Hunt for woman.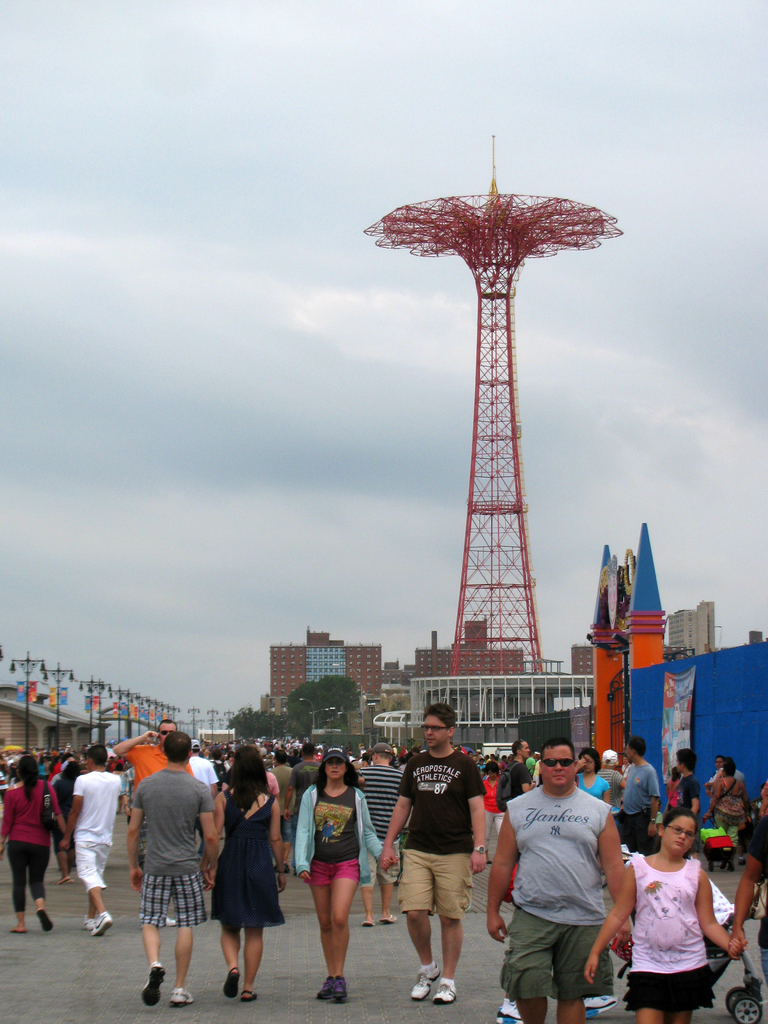
Hunted down at bbox=[0, 751, 69, 935].
